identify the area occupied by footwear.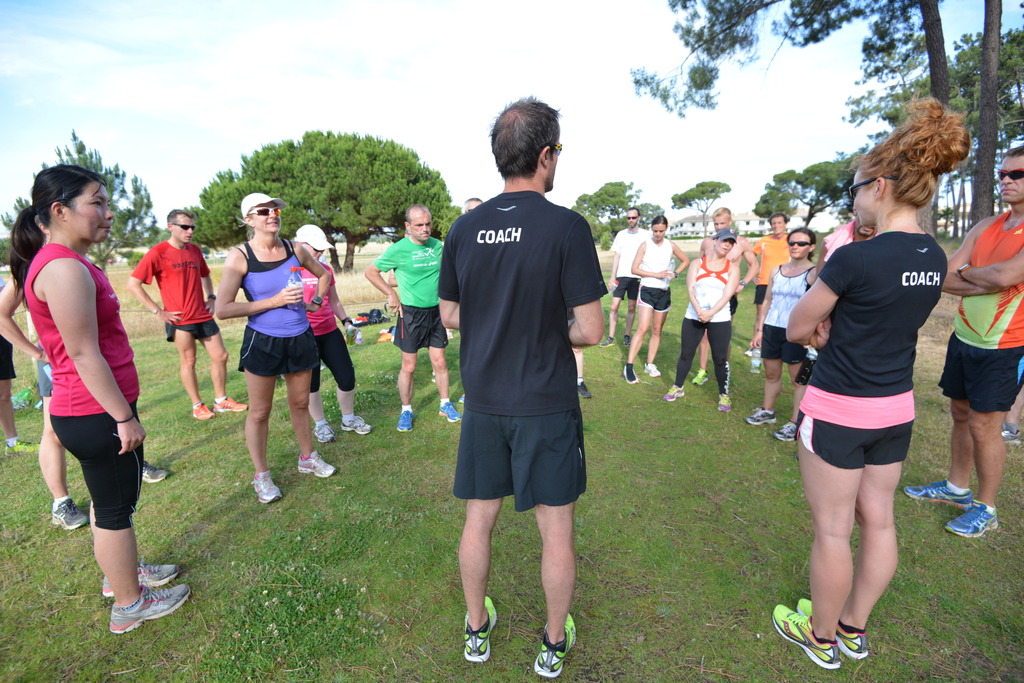
Area: 312,419,337,444.
